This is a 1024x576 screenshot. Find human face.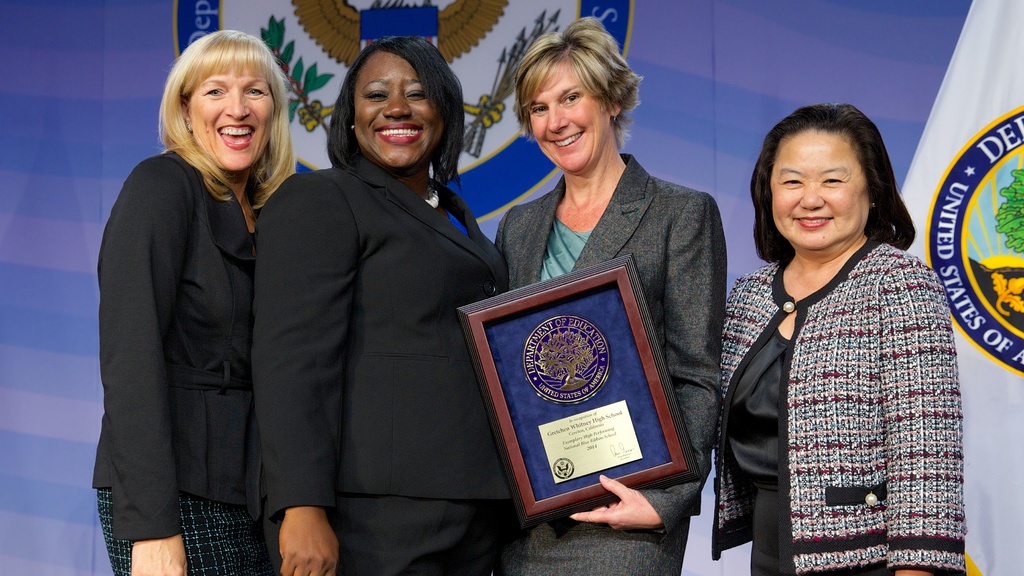
Bounding box: (767, 121, 868, 250).
